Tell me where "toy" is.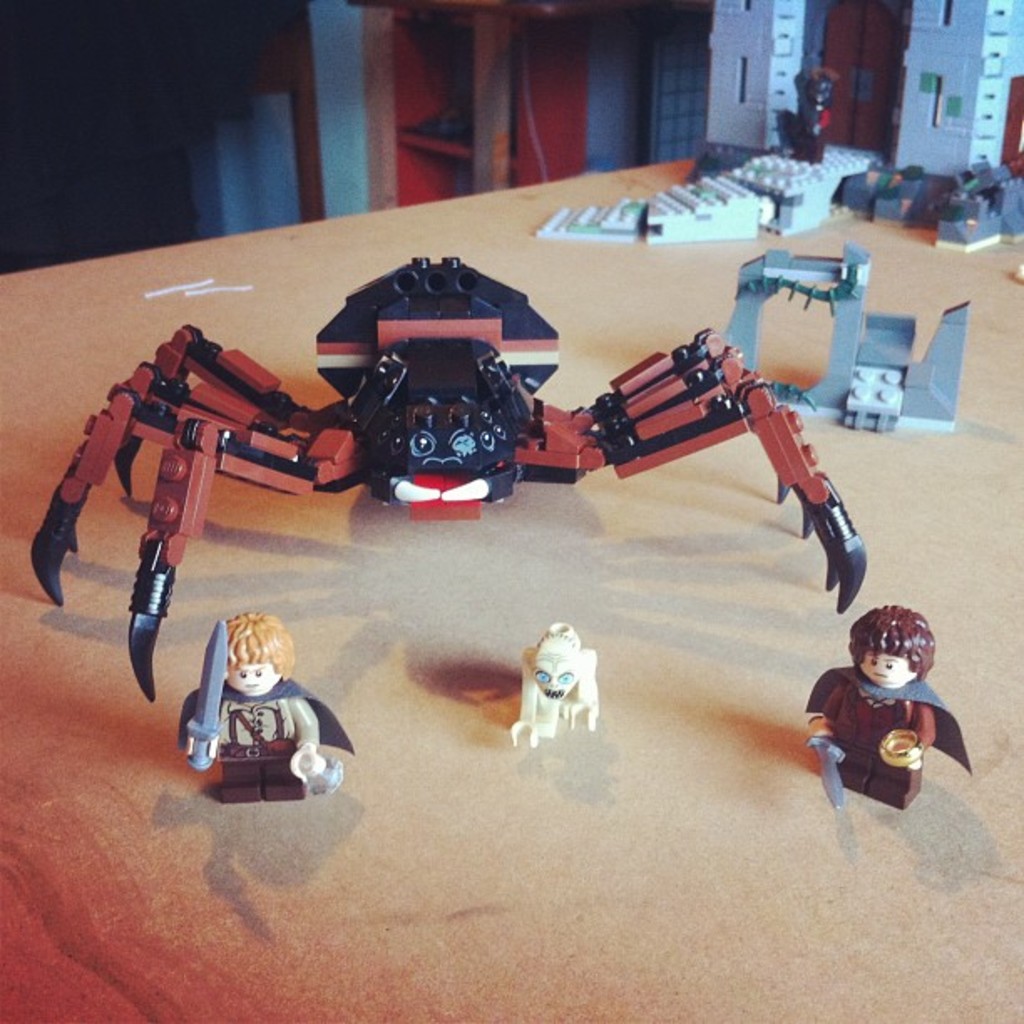
"toy" is at <bbox>534, 69, 882, 244</bbox>.
